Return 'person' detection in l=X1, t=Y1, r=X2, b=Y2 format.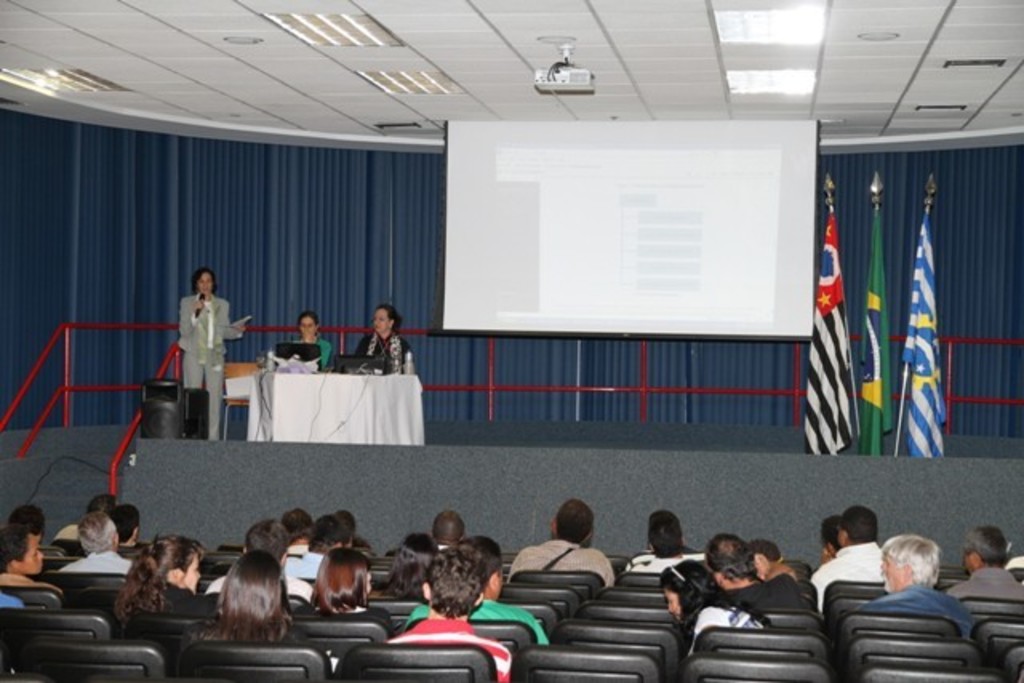
l=0, t=520, r=62, b=590.
